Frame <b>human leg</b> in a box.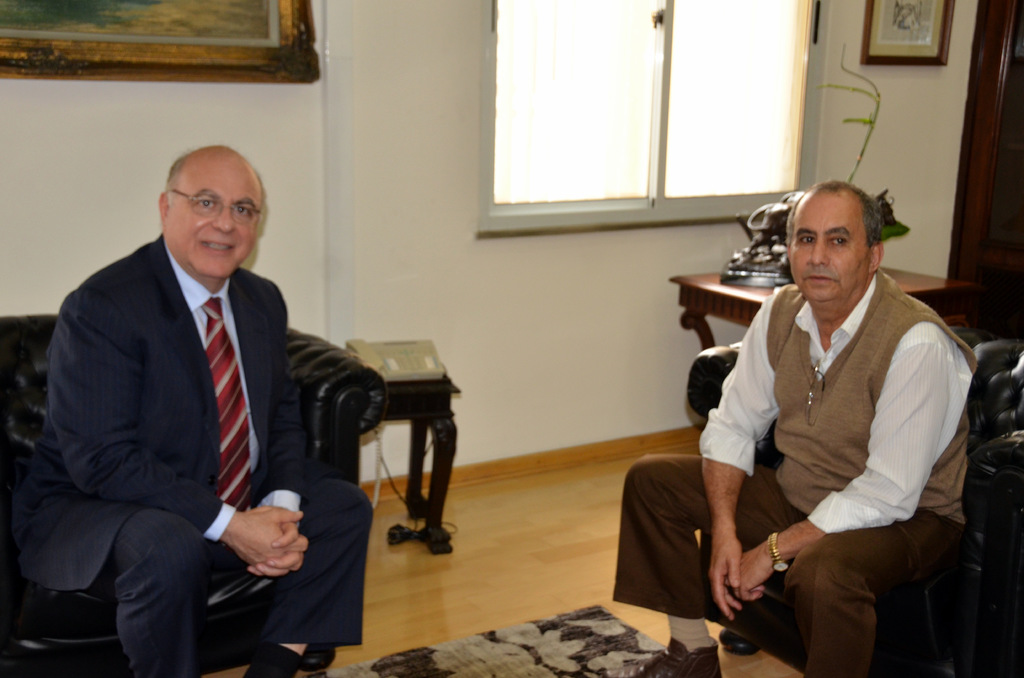
x1=606, y1=456, x2=785, y2=677.
